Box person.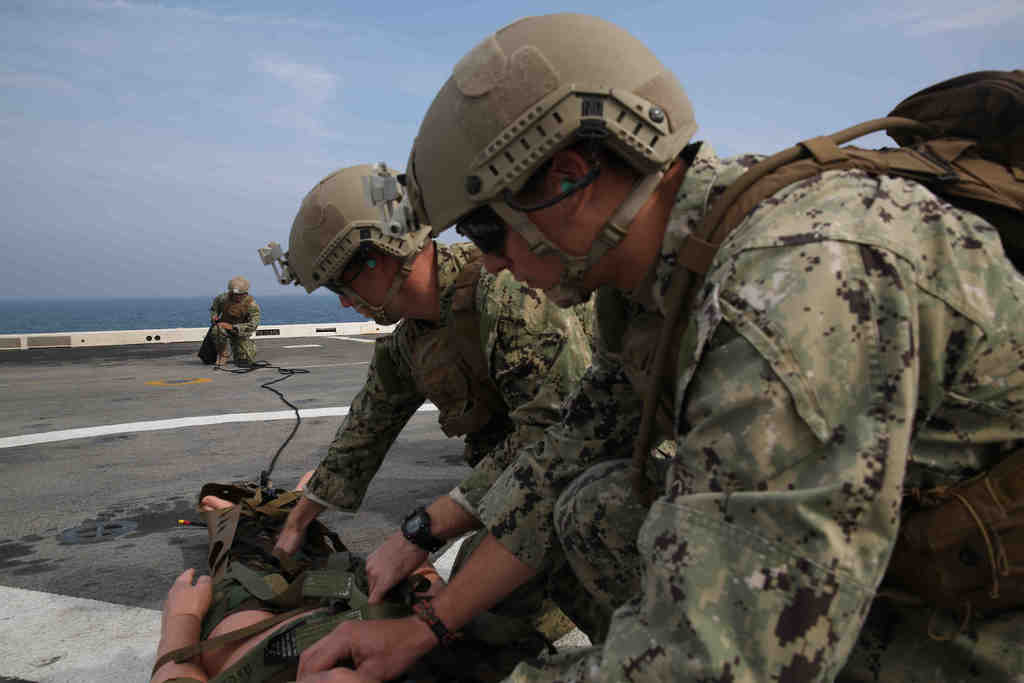
(x1=294, y1=12, x2=1023, y2=682).
